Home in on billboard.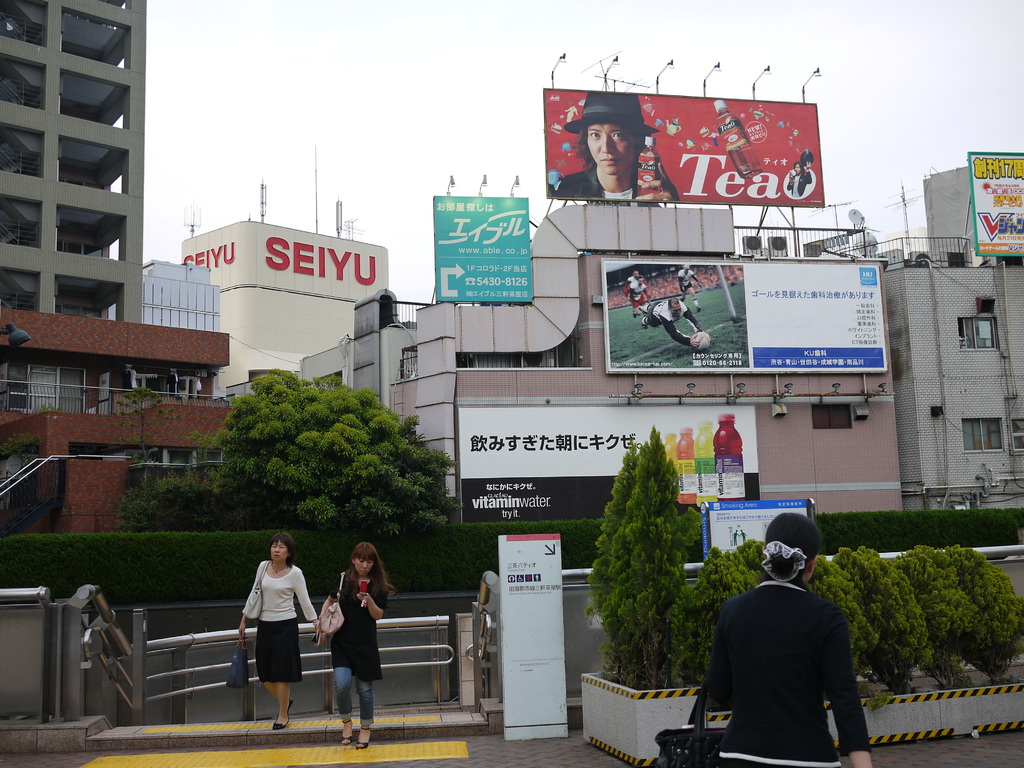
Homed in at [456, 405, 755, 523].
